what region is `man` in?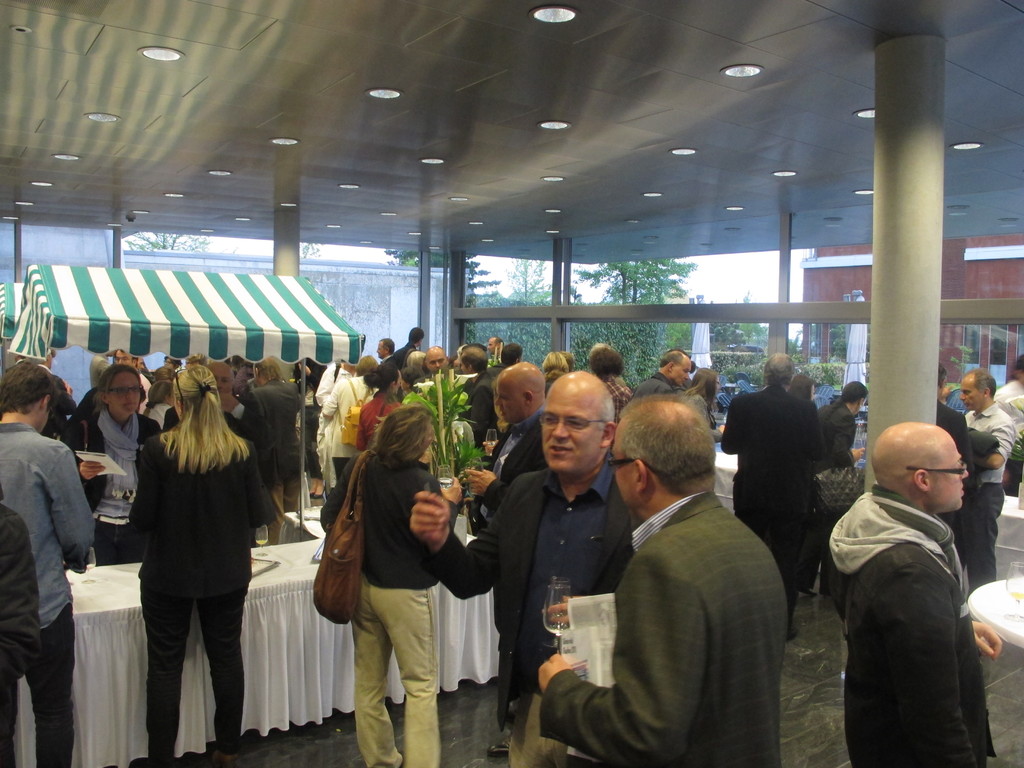
pyautogui.locateOnScreen(822, 420, 1002, 767).
